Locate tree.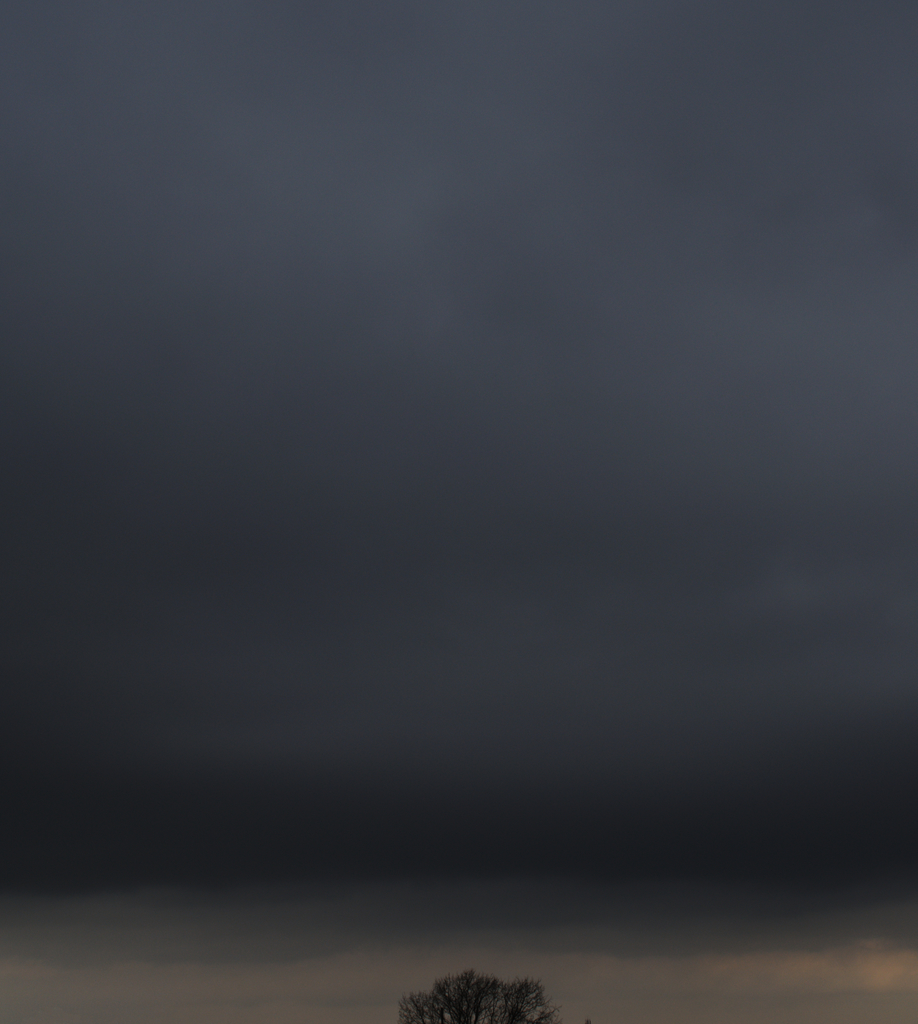
Bounding box: select_region(396, 970, 561, 1023).
